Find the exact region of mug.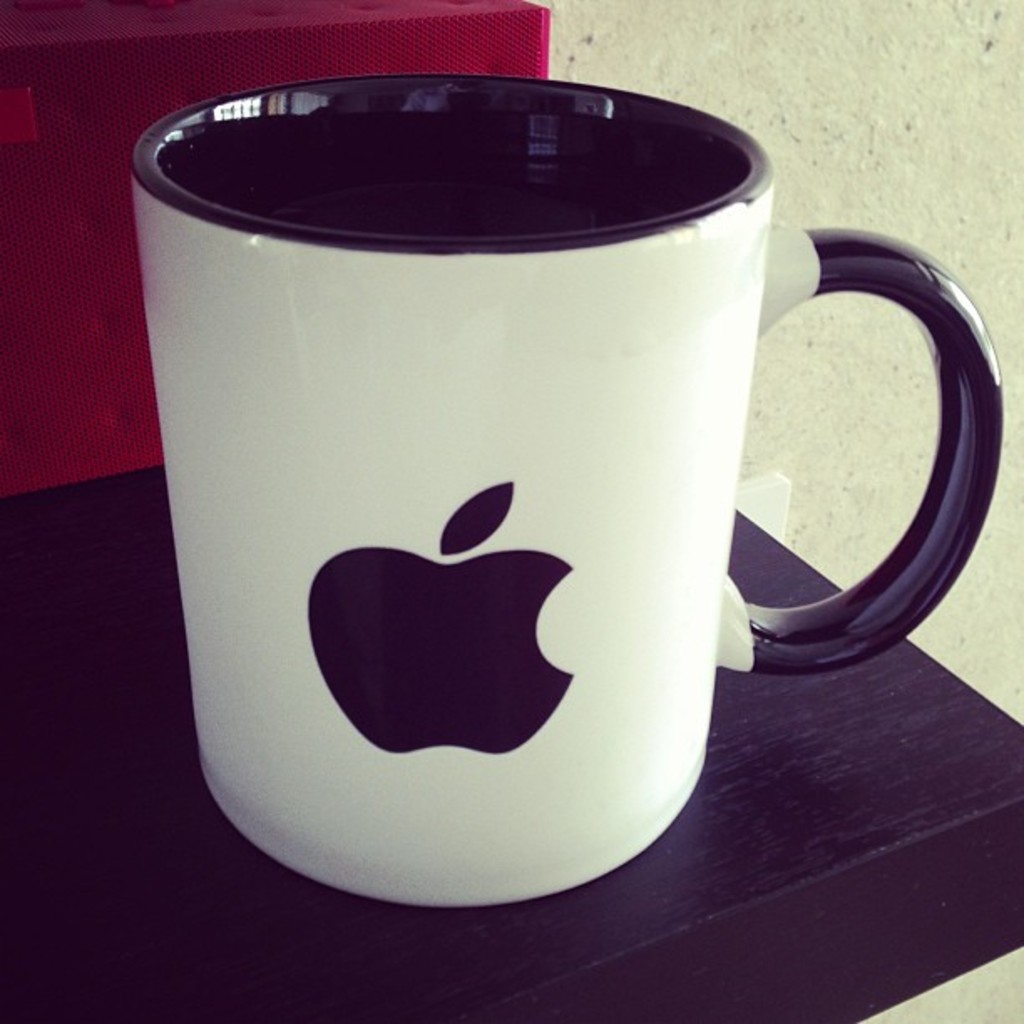
Exact region: pyautogui.locateOnScreen(129, 69, 1006, 934).
